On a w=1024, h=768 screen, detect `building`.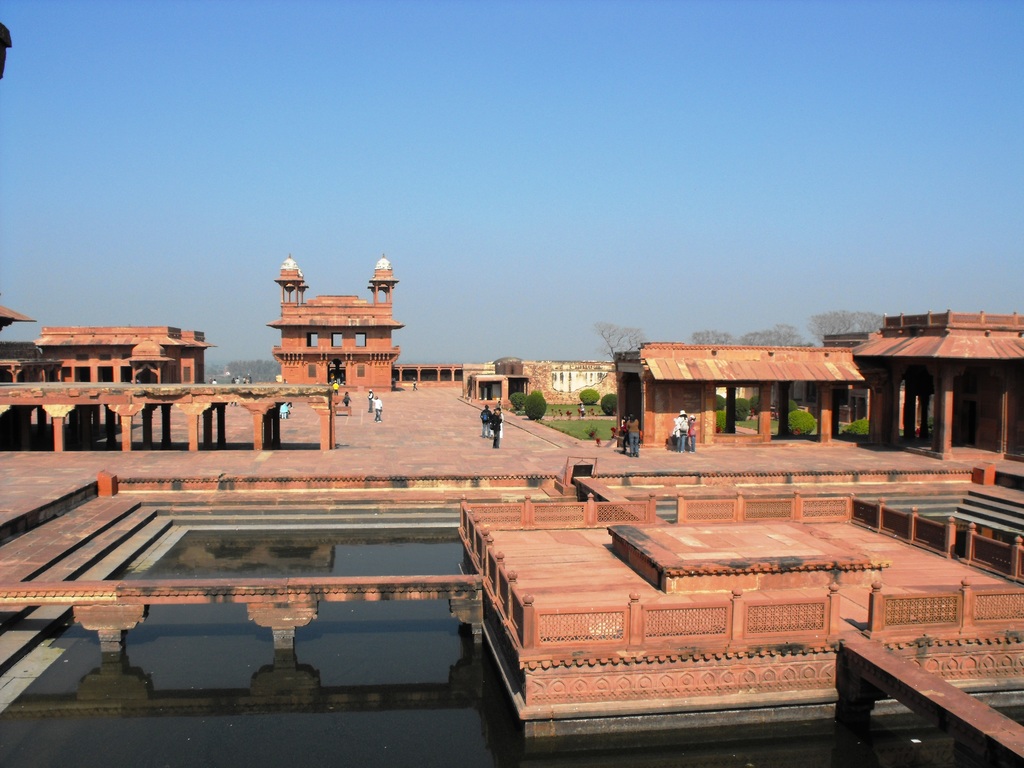
(393, 359, 609, 403).
